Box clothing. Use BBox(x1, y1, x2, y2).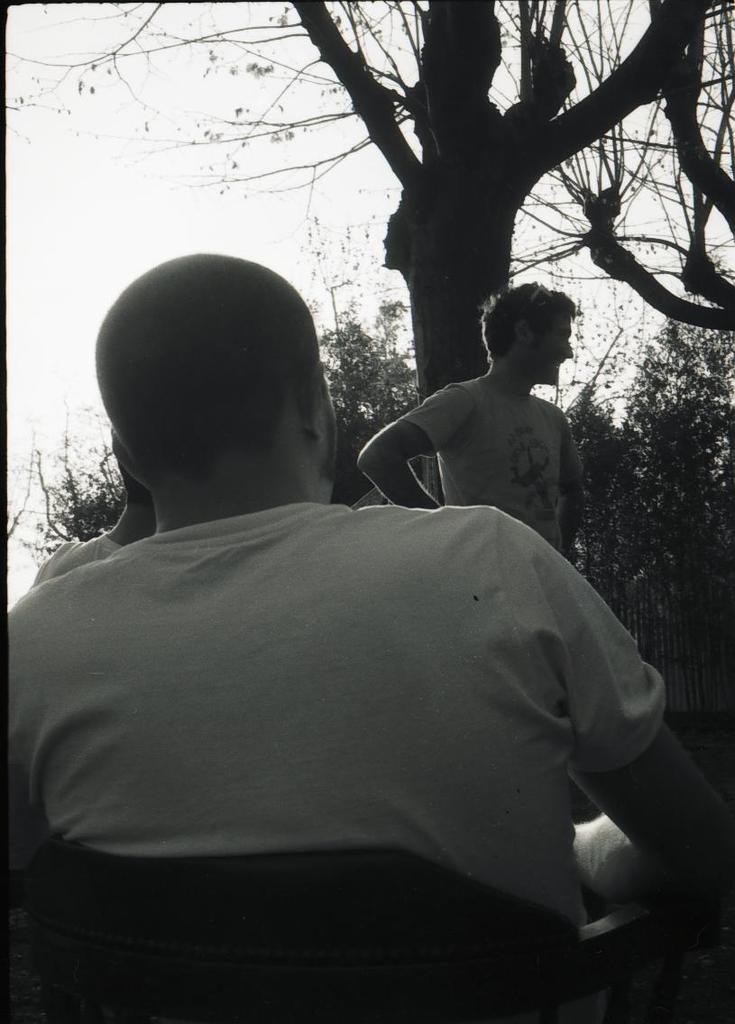
BBox(31, 530, 128, 589).
